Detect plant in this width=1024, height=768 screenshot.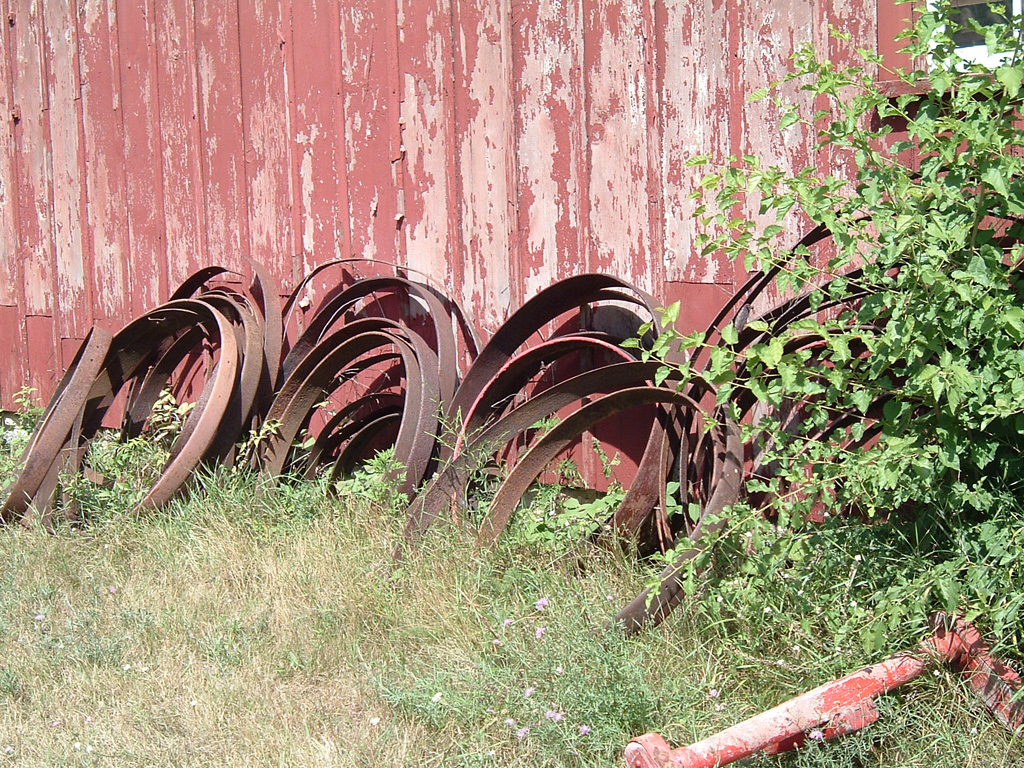
Detection: (0, 375, 50, 516).
